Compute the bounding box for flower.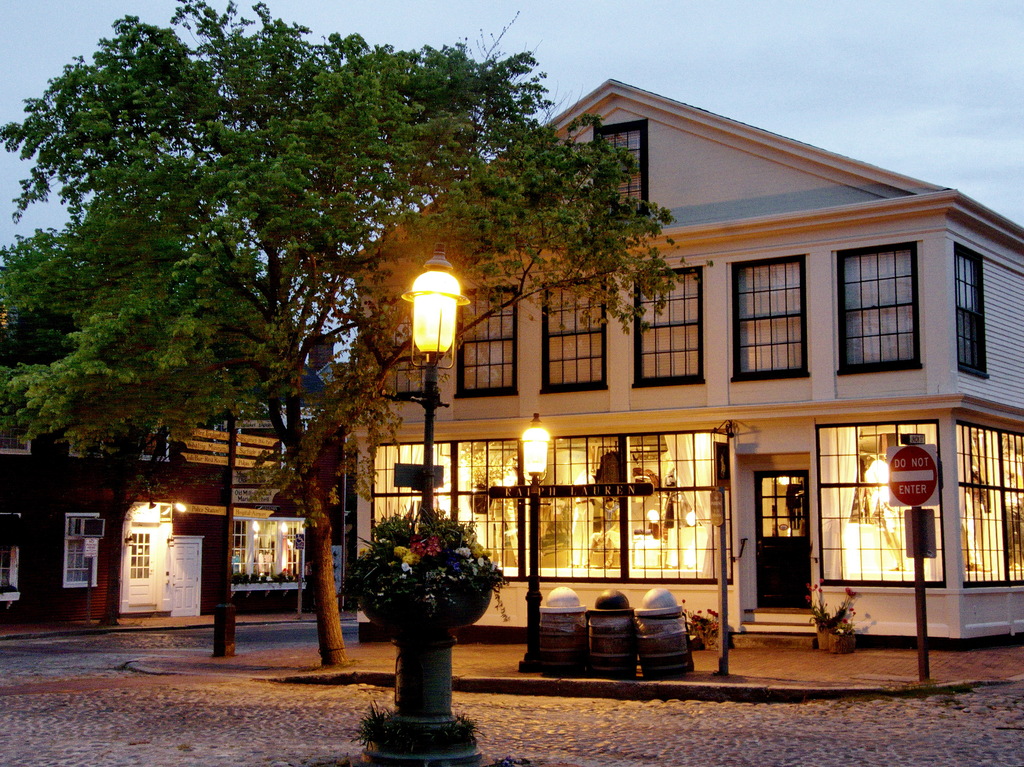
<region>453, 547, 466, 556</region>.
